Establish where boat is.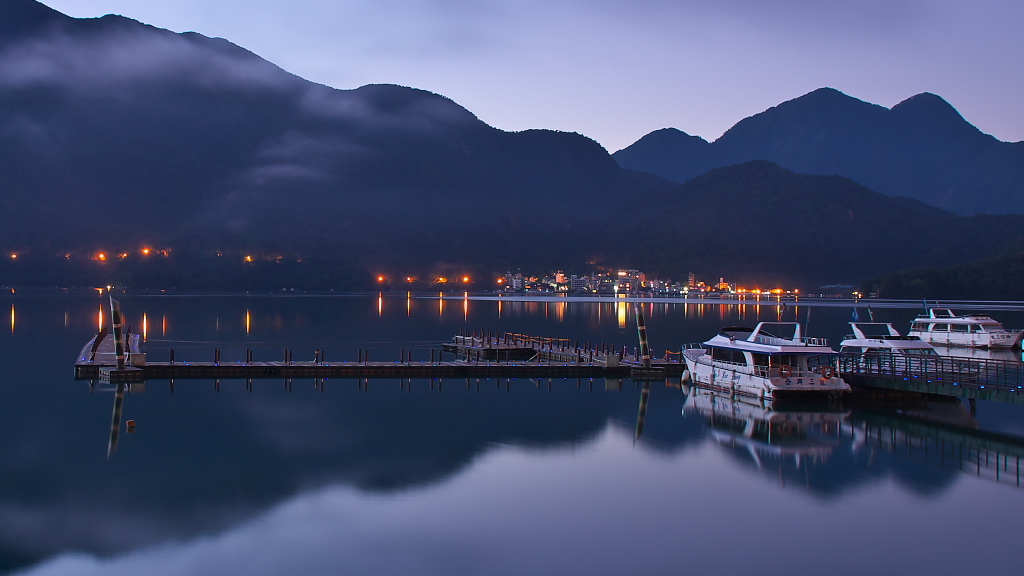
Established at crop(692, 308, 880, 405).
